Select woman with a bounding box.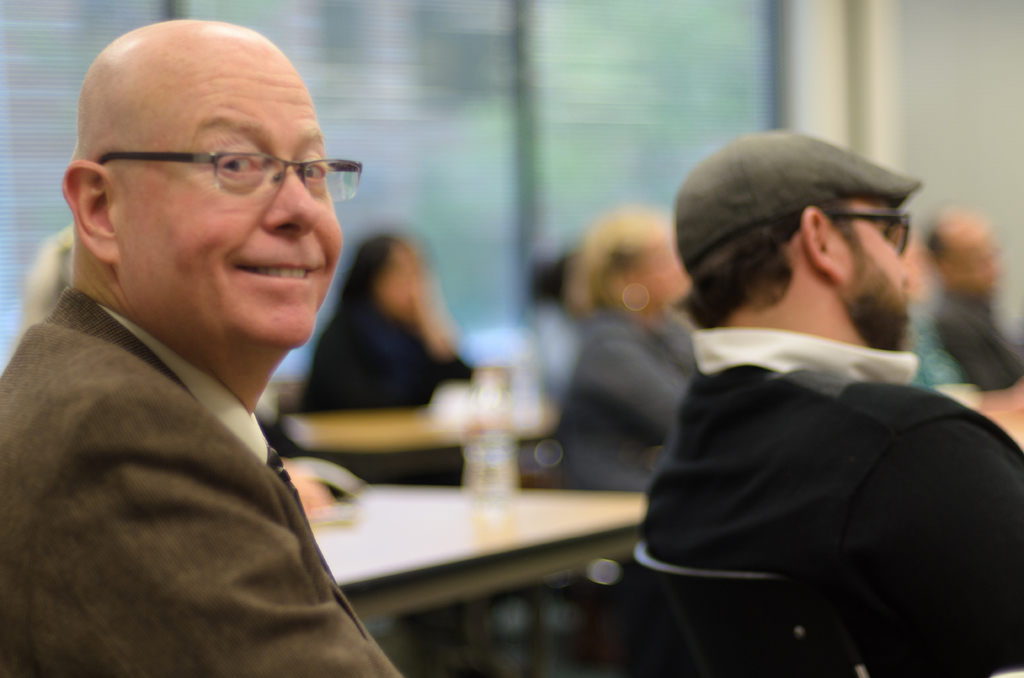
[left=308, top=231, right=472, bottom=483].
